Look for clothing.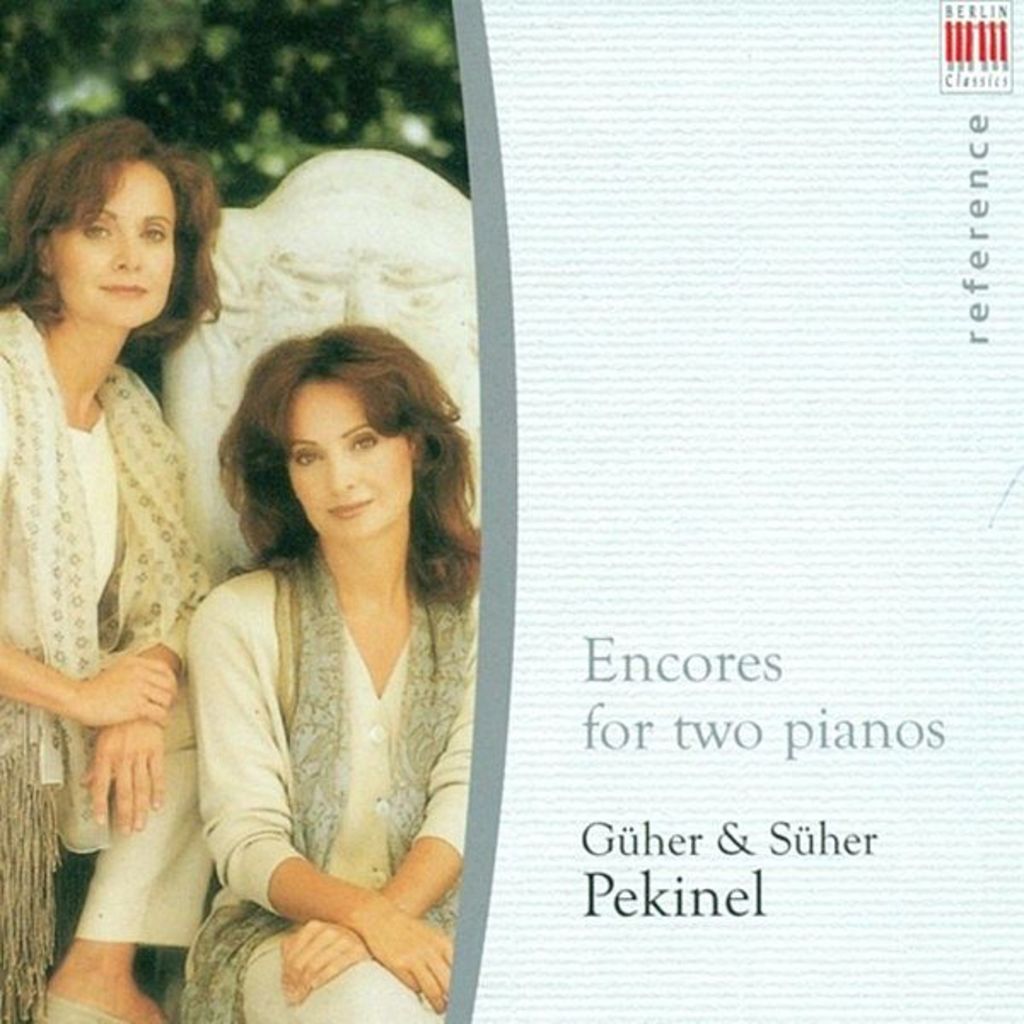
Found: 0:288:215:1022.
